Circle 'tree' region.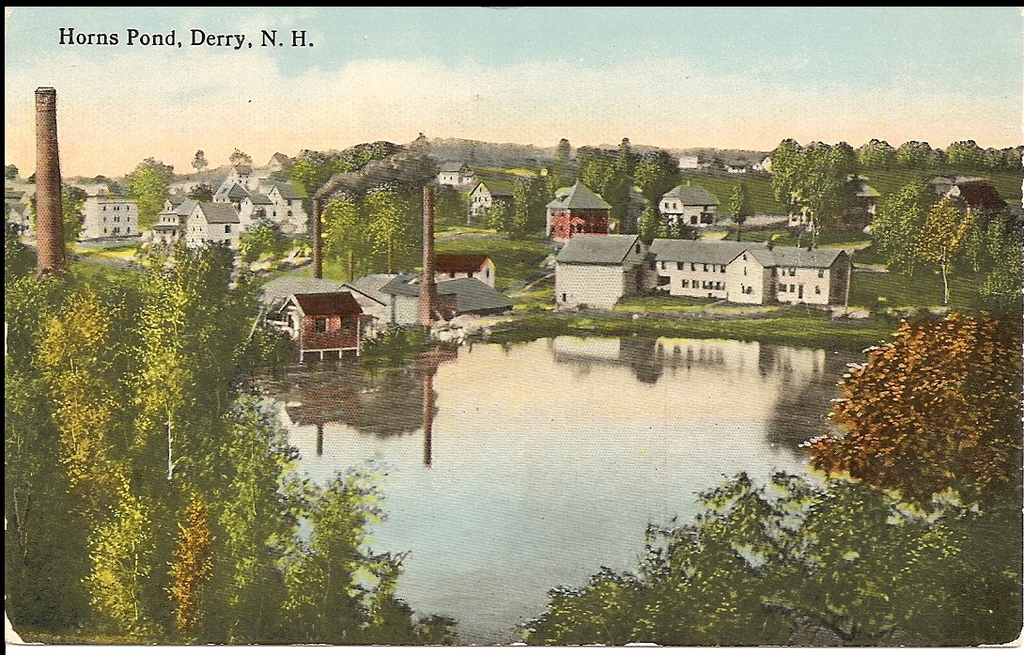
Region: l=316, t=183, r=368, b=303.
